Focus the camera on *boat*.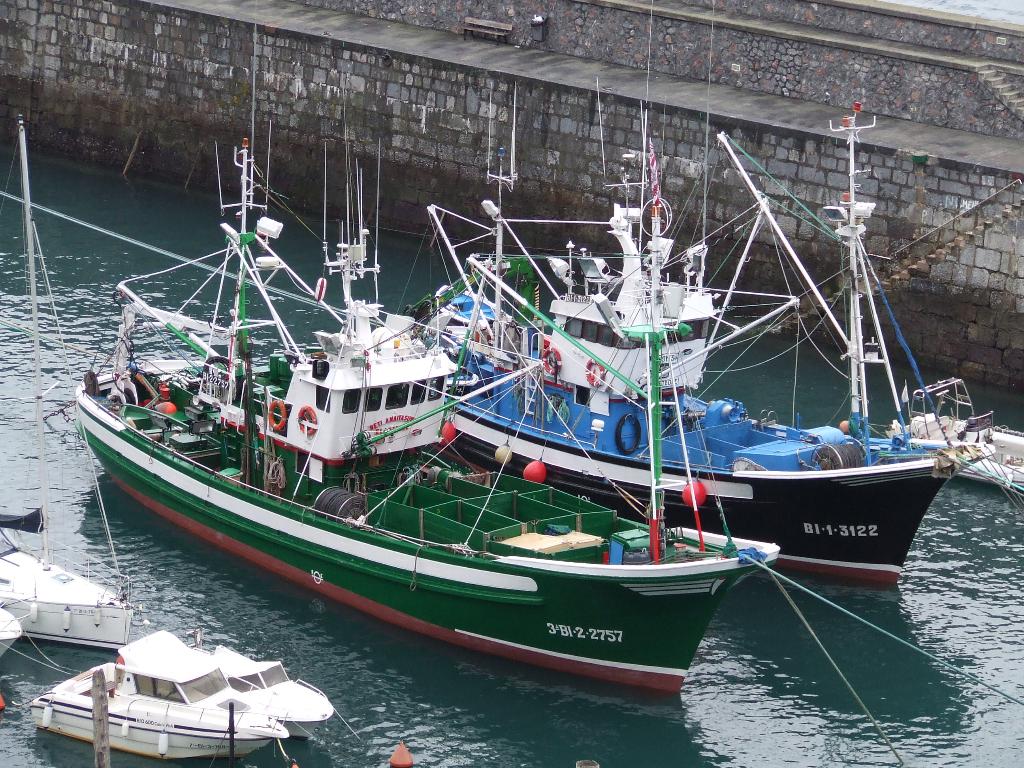
Focus region: locate(412, 0, 995, 590).
